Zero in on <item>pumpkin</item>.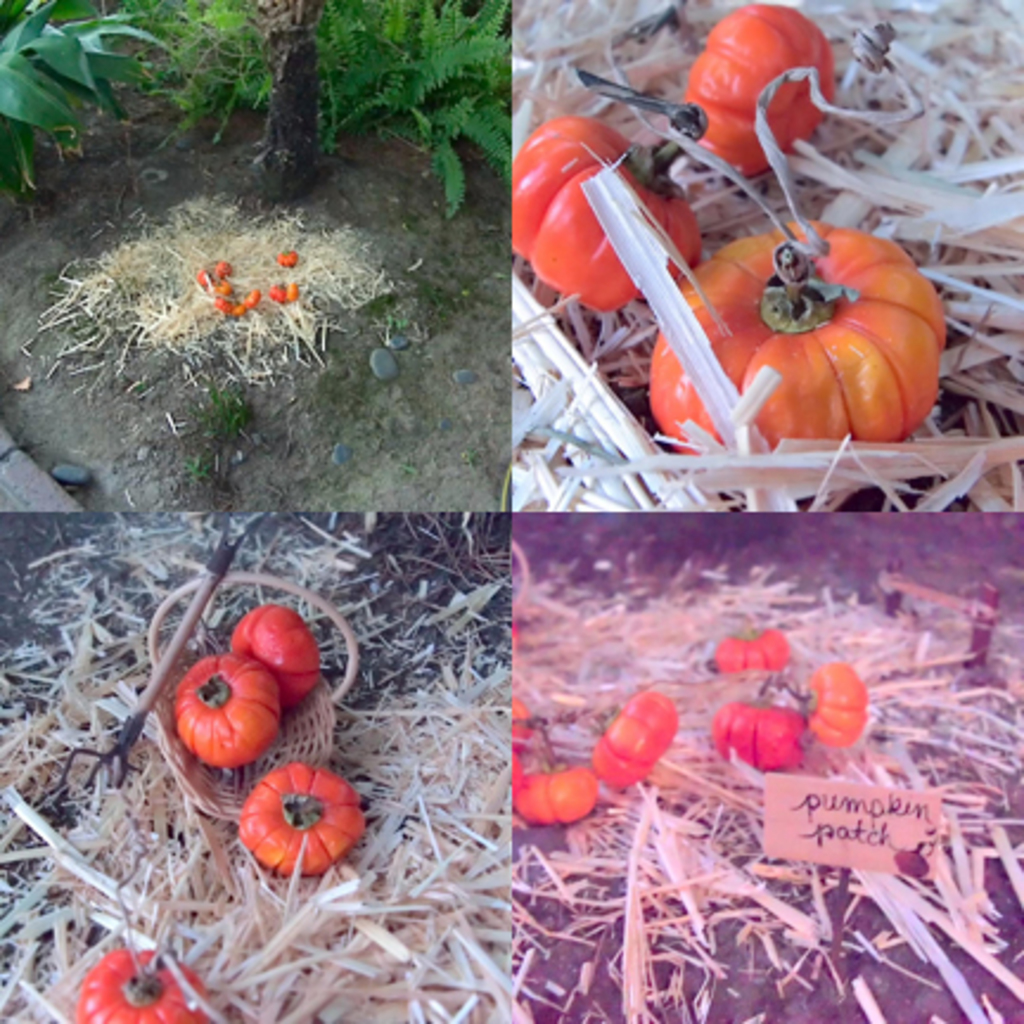
Zeroed in: l=228, t=604, r=327, b=713.
